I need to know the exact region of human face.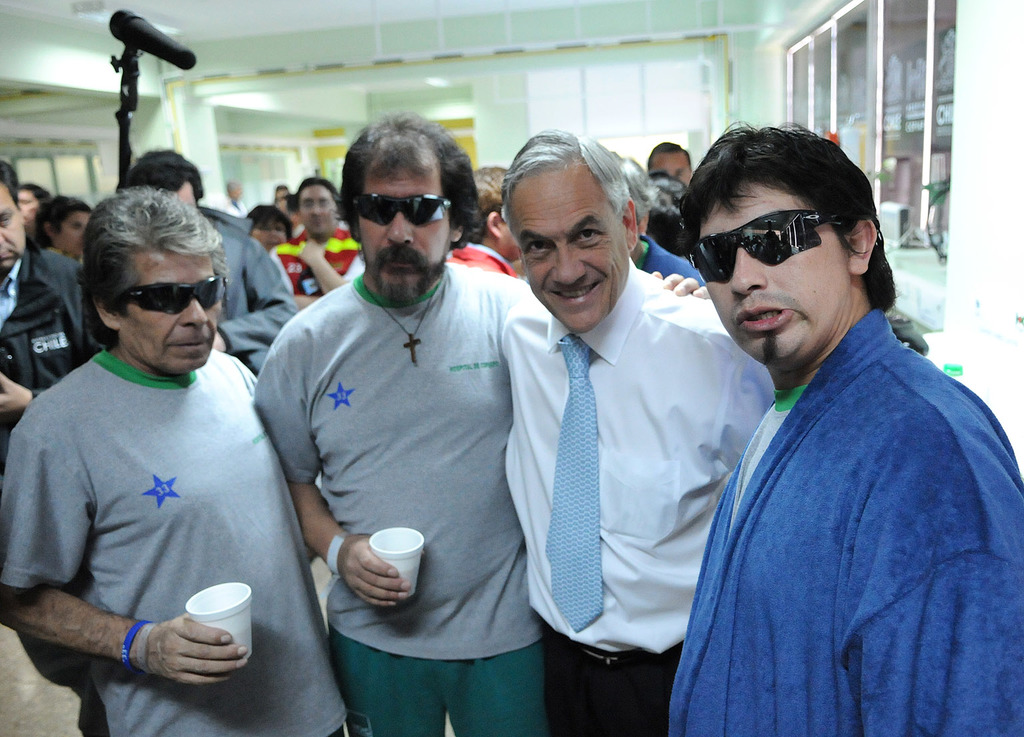
Region: bbox=[507, 167, 630, 335].
